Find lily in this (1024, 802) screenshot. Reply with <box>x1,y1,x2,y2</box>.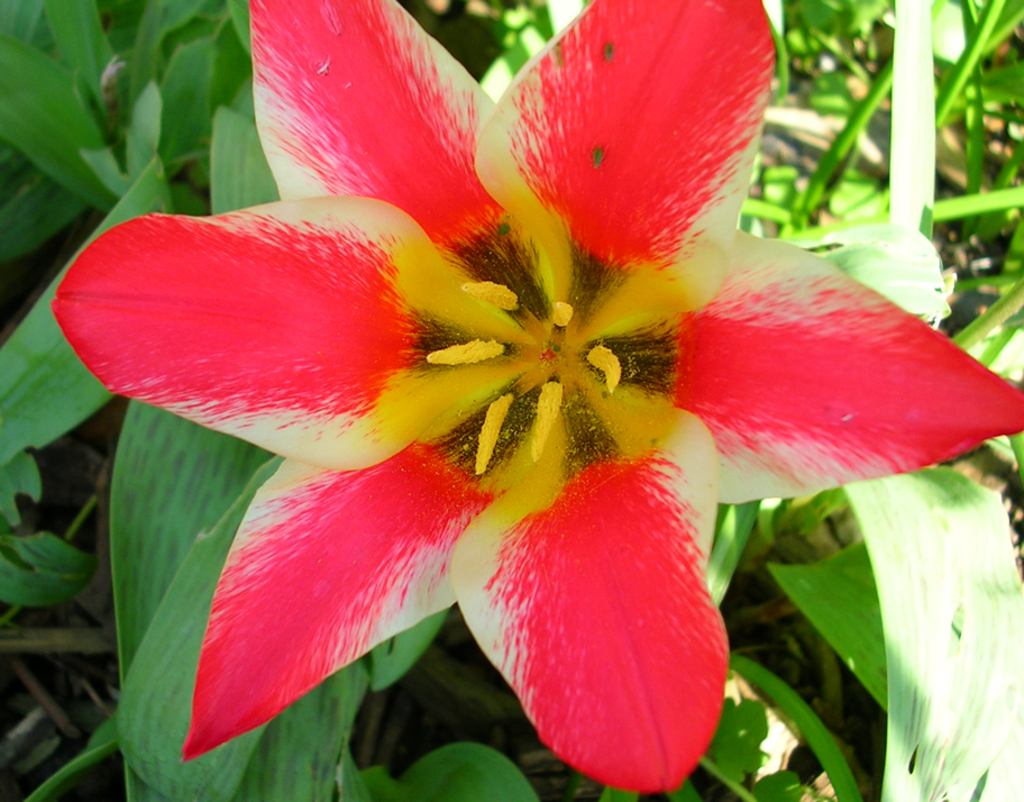
<box>55,0,1023,795</box>.
